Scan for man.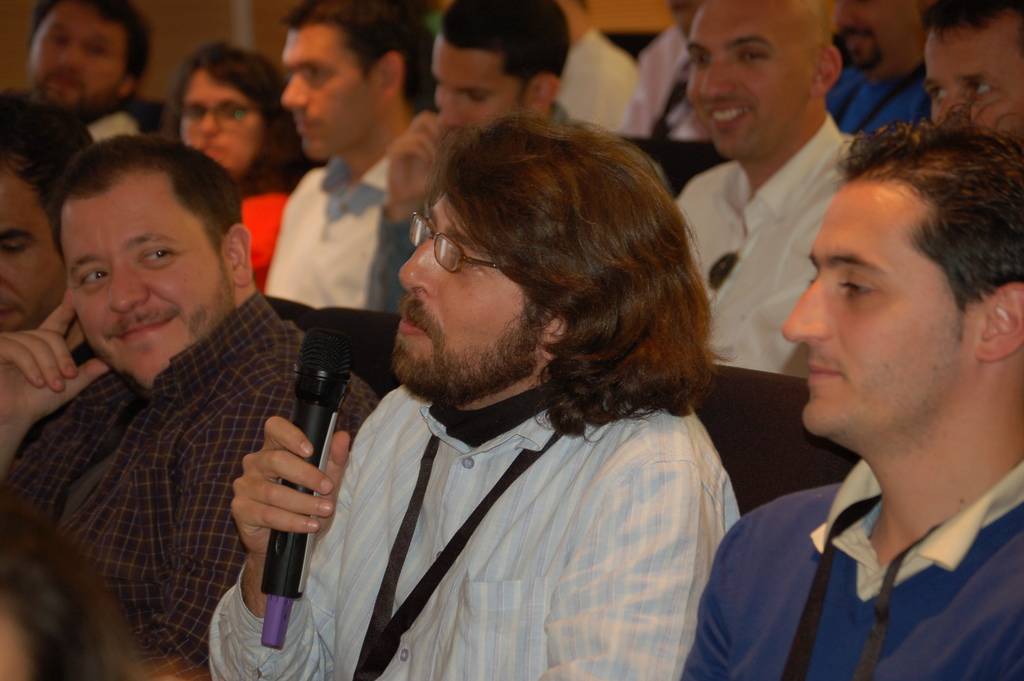
Scan result: [22,0,160,124].
